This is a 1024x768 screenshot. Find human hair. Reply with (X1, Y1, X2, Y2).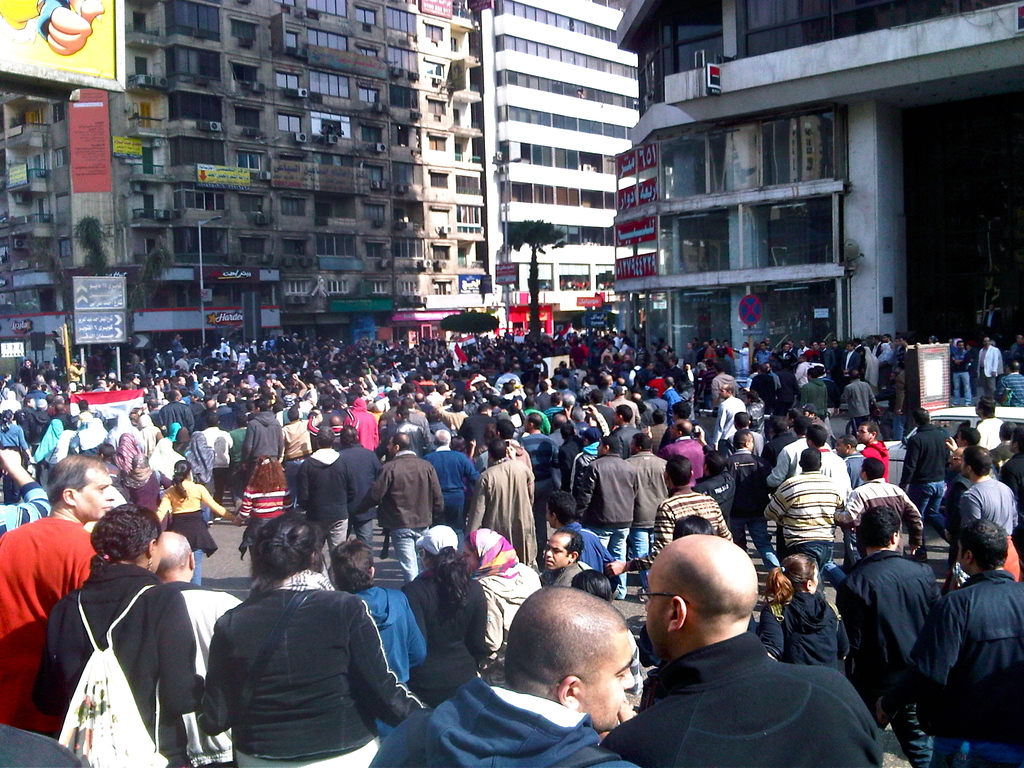
(546, 490, 580, 529).
